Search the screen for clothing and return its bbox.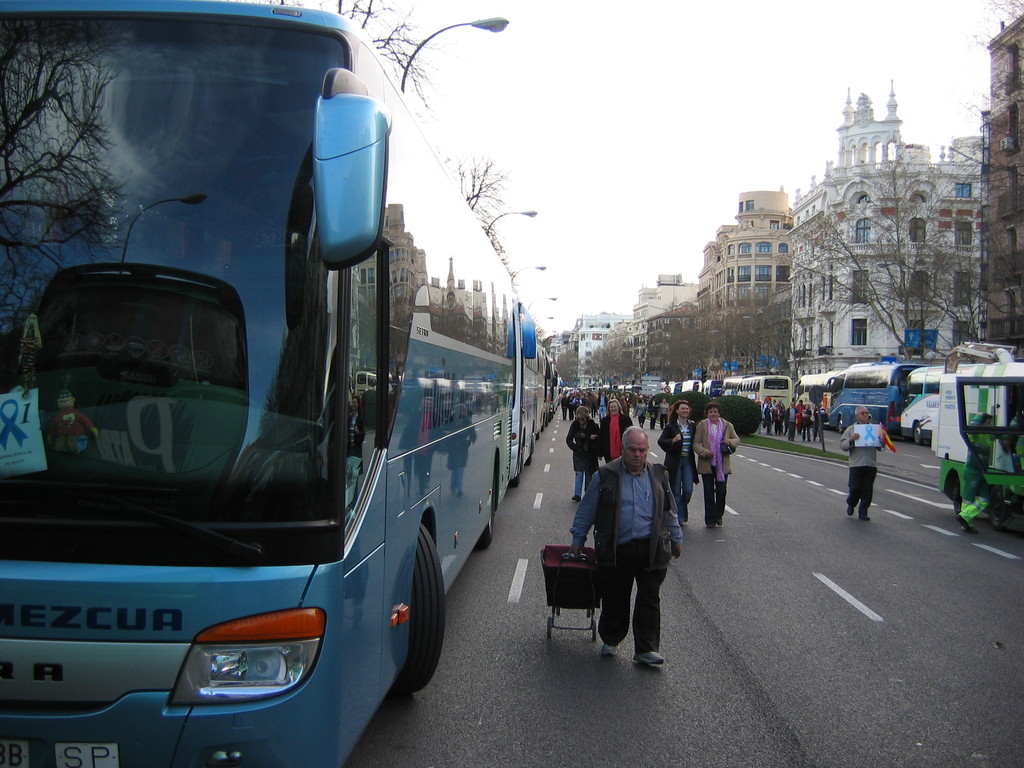
Found: Rect(685, 417, 735, 536).
